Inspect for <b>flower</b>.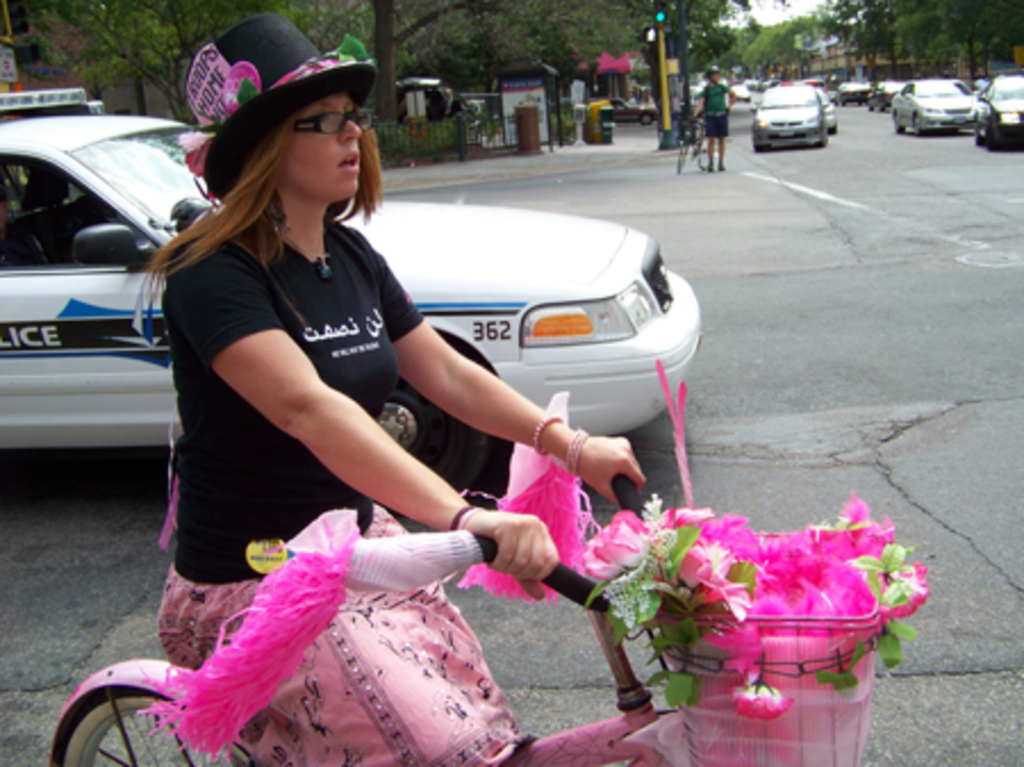
Inspection: 860, 519, 938, 635.
